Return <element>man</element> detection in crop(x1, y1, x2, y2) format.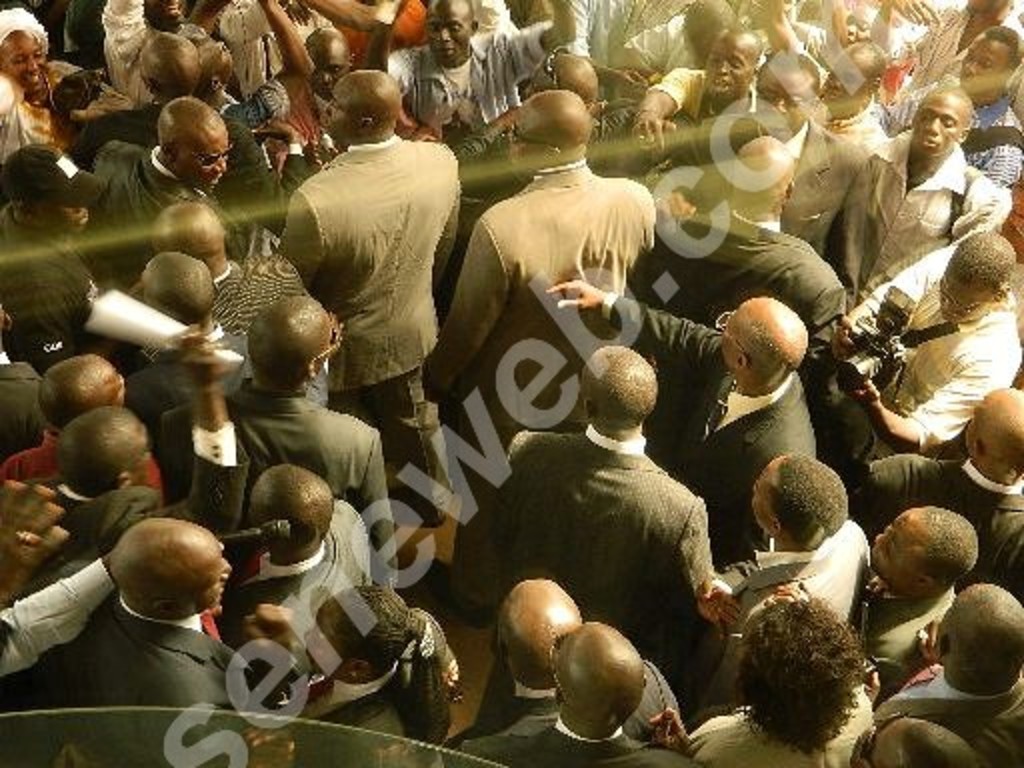
crop(274, 24, 358, 140).
